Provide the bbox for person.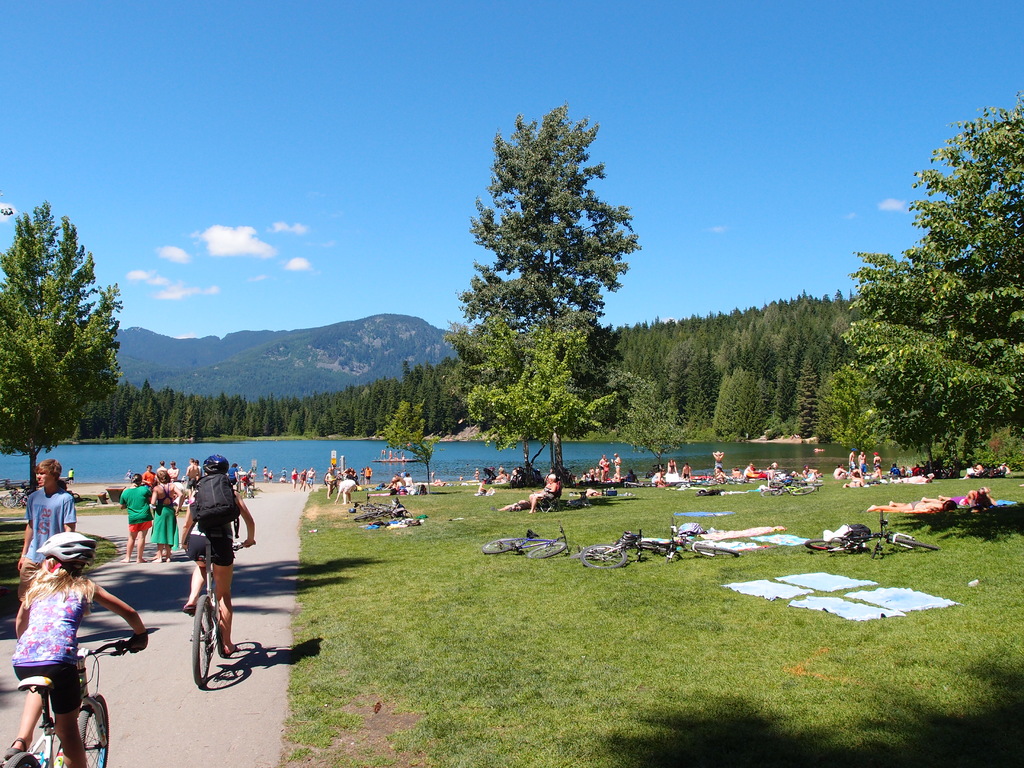
[241,472,257,497].
